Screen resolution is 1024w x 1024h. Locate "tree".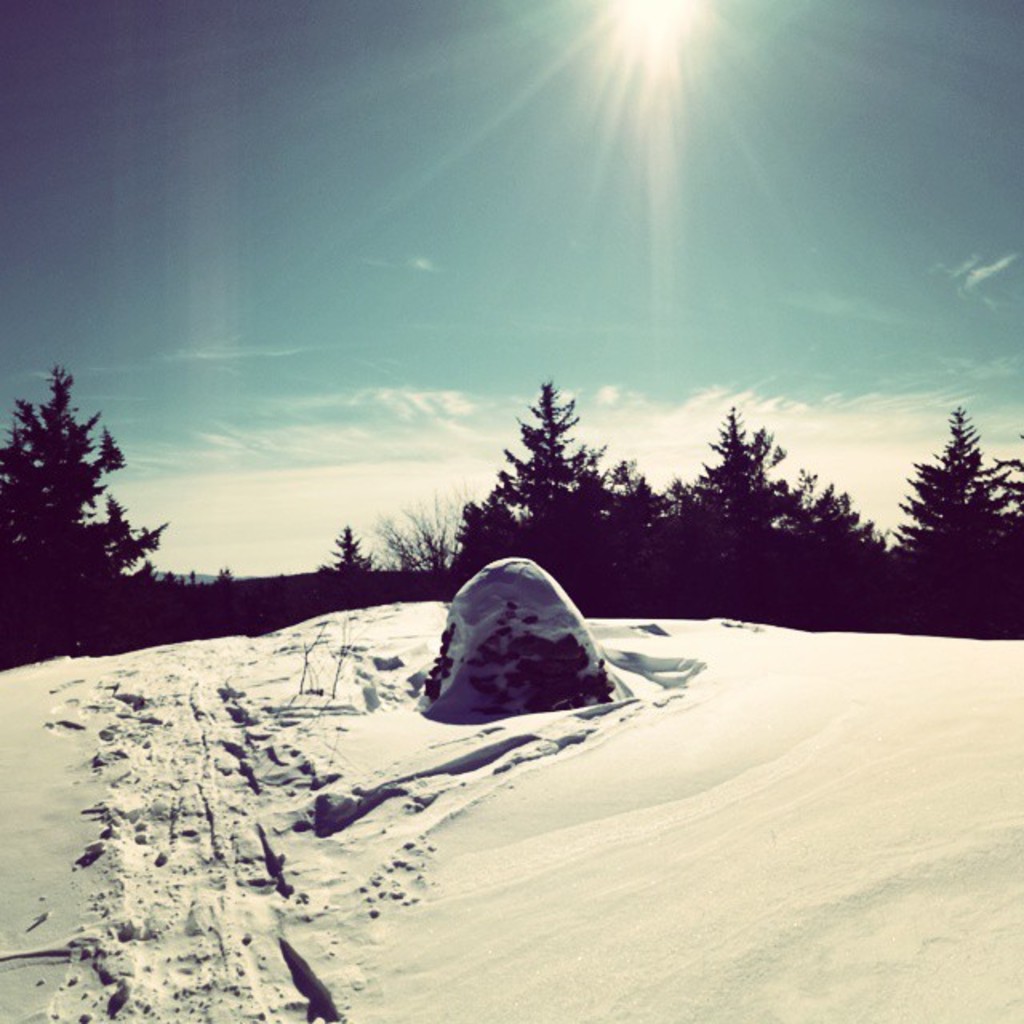
[448,386,664,592].
